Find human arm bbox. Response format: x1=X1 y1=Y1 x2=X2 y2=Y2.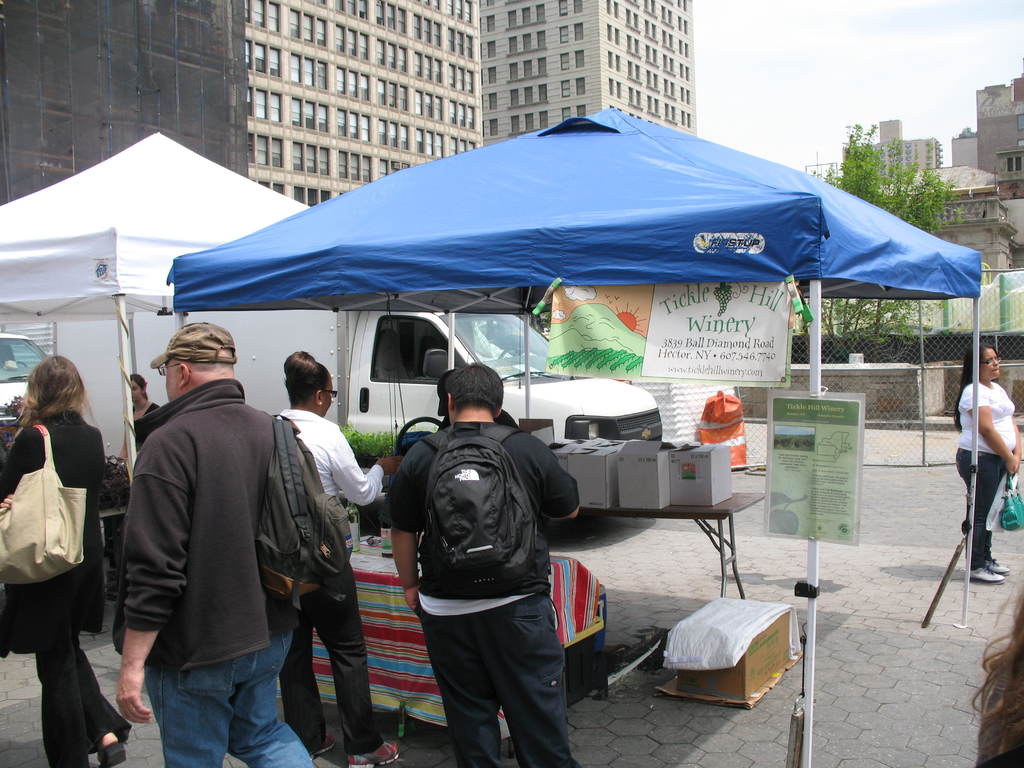
x1=957 y1=387 x2=1014 y2=475.
